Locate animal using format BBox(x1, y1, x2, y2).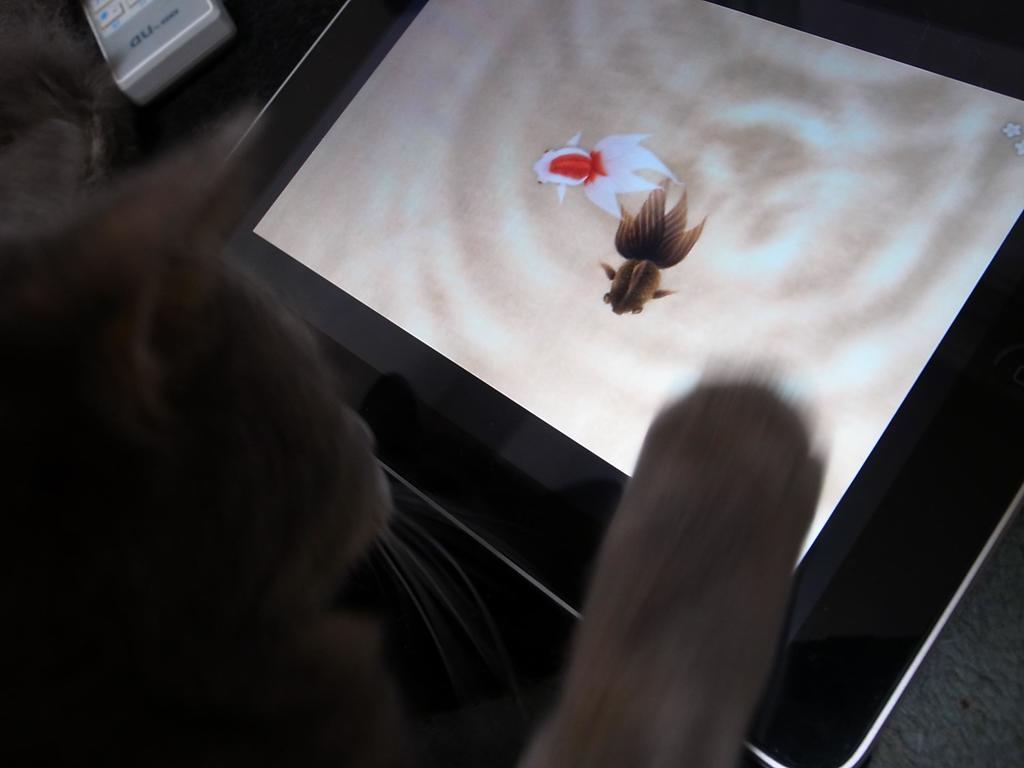
BBox(2, 2, 834, 767).
